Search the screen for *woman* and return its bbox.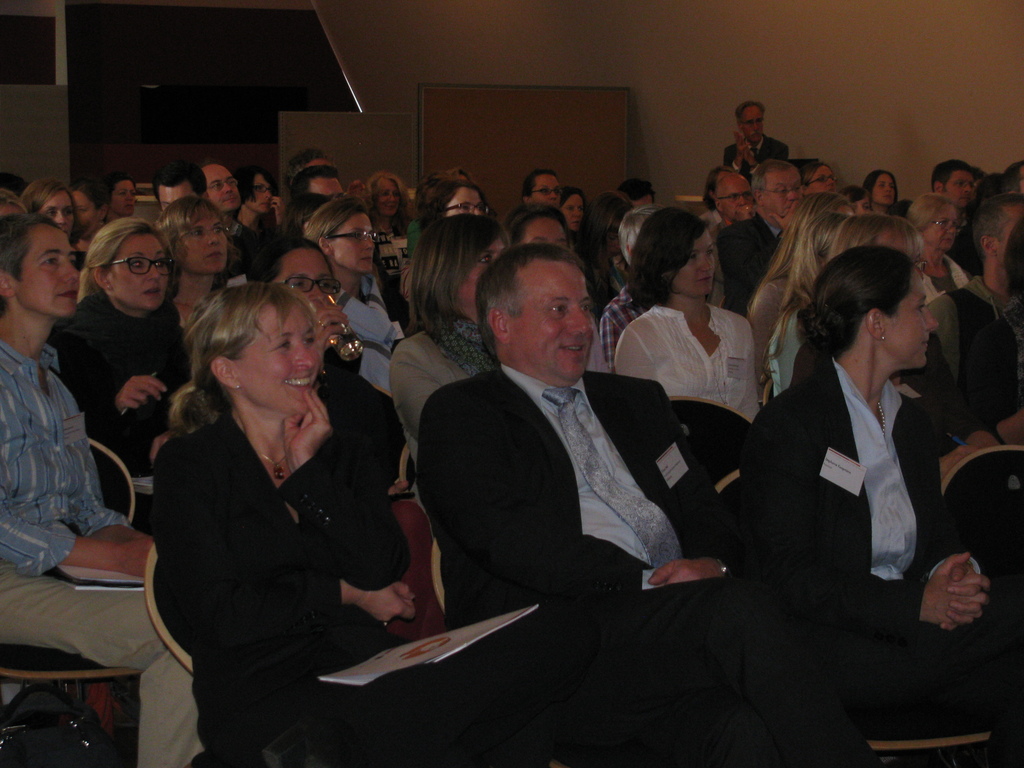
Found: bbox=[824, 209, 929, 294].
